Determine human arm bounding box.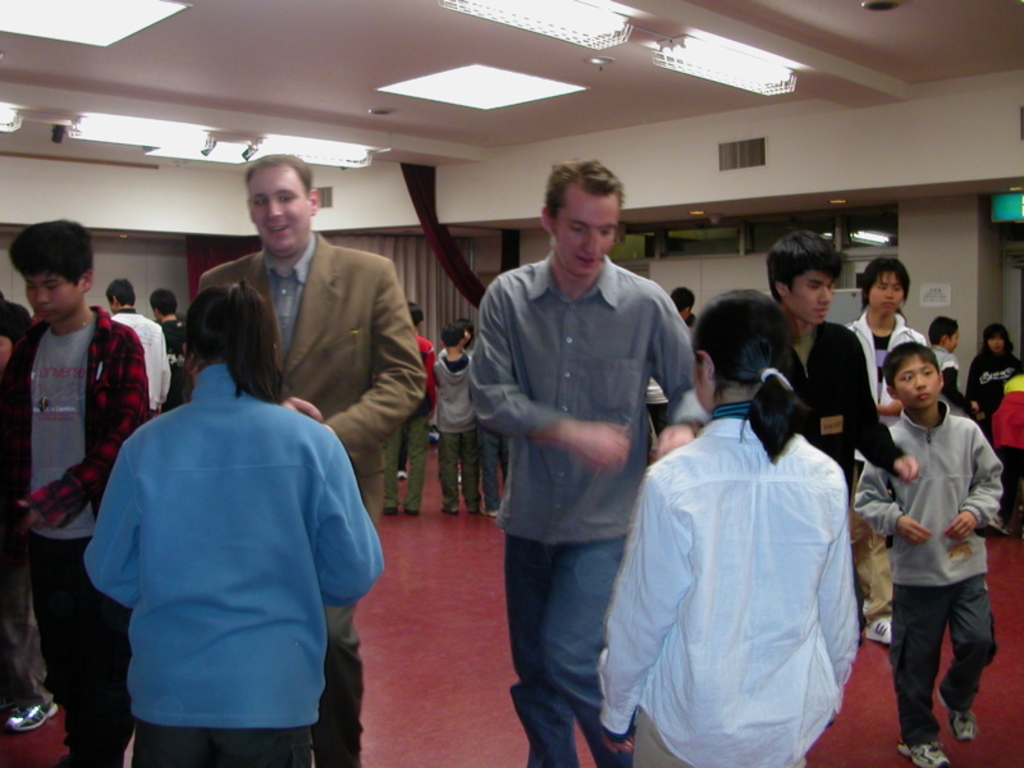
Determined: region(846, 335, 920, 486).
